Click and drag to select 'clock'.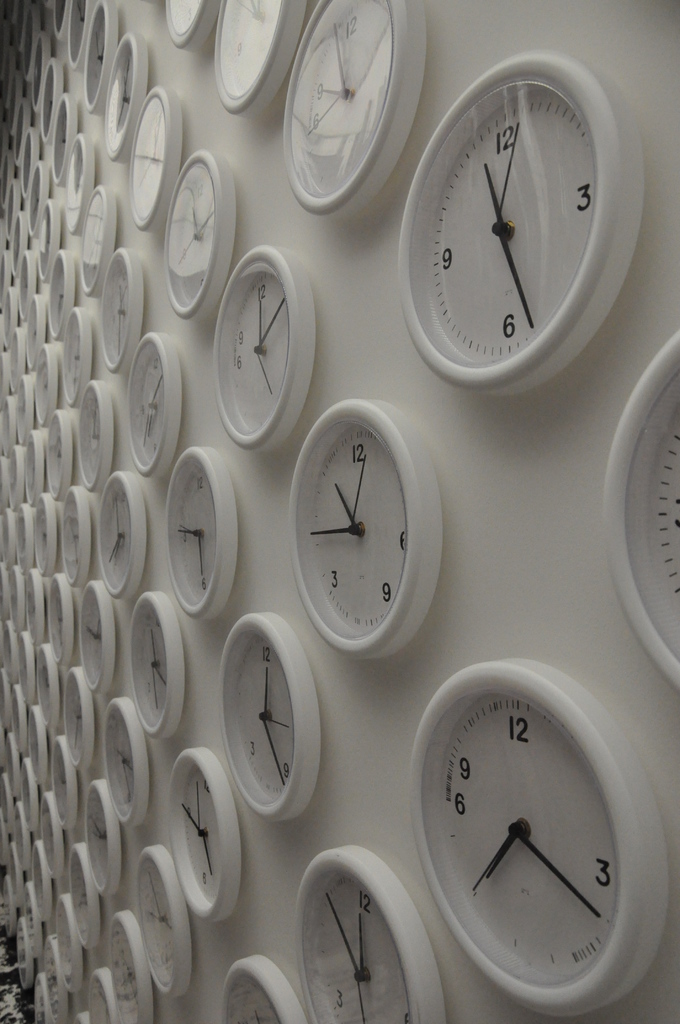
Selection: crop(294, 842, 442, 1022).
